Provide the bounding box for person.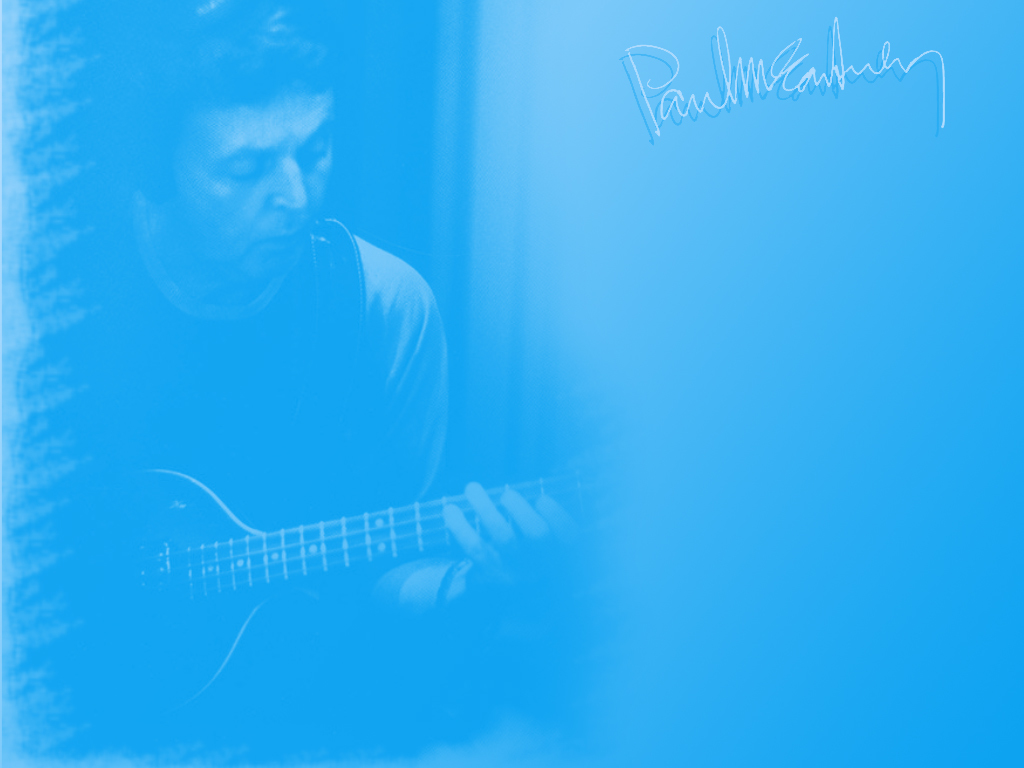
{"x1": 53, "y1": 0, "x2": 569, "y2": 767}.
